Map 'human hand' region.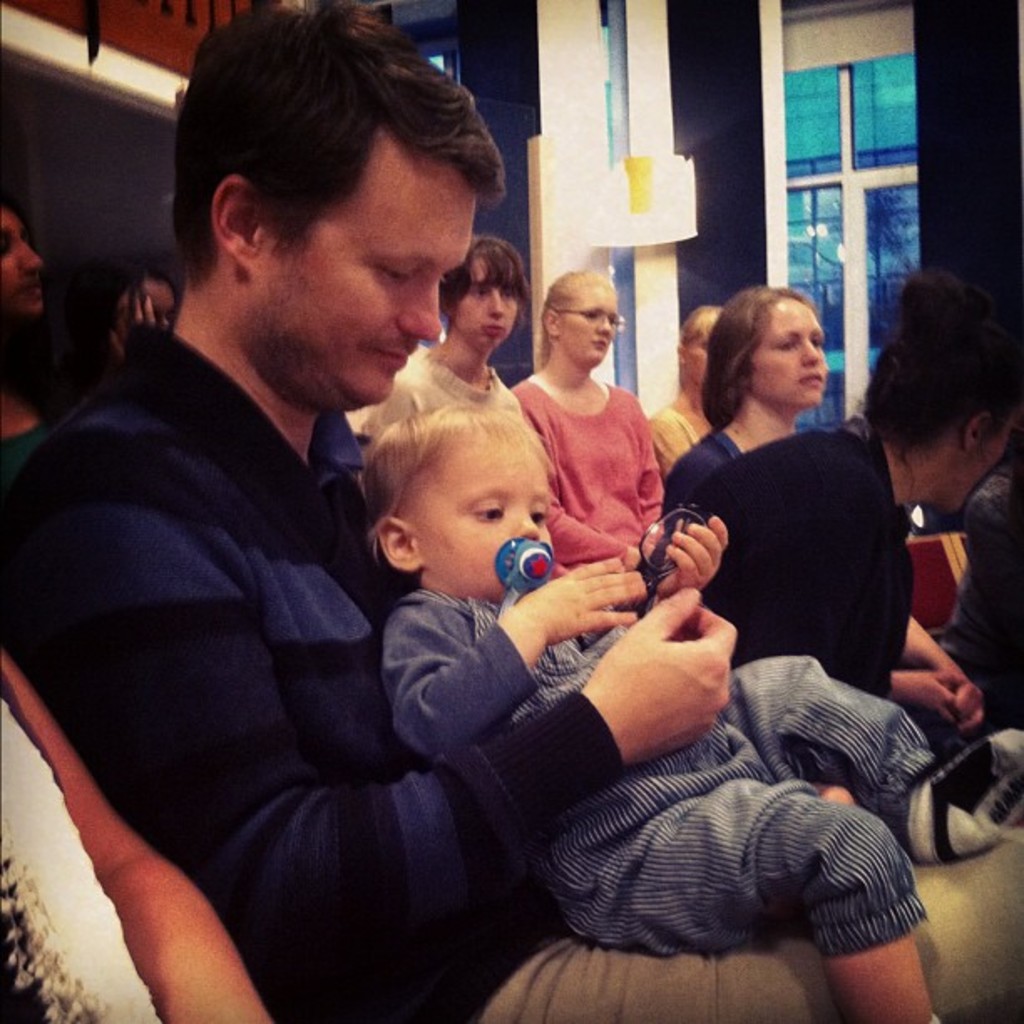
Mapped to bbox=[902, 666, 969, 731].
